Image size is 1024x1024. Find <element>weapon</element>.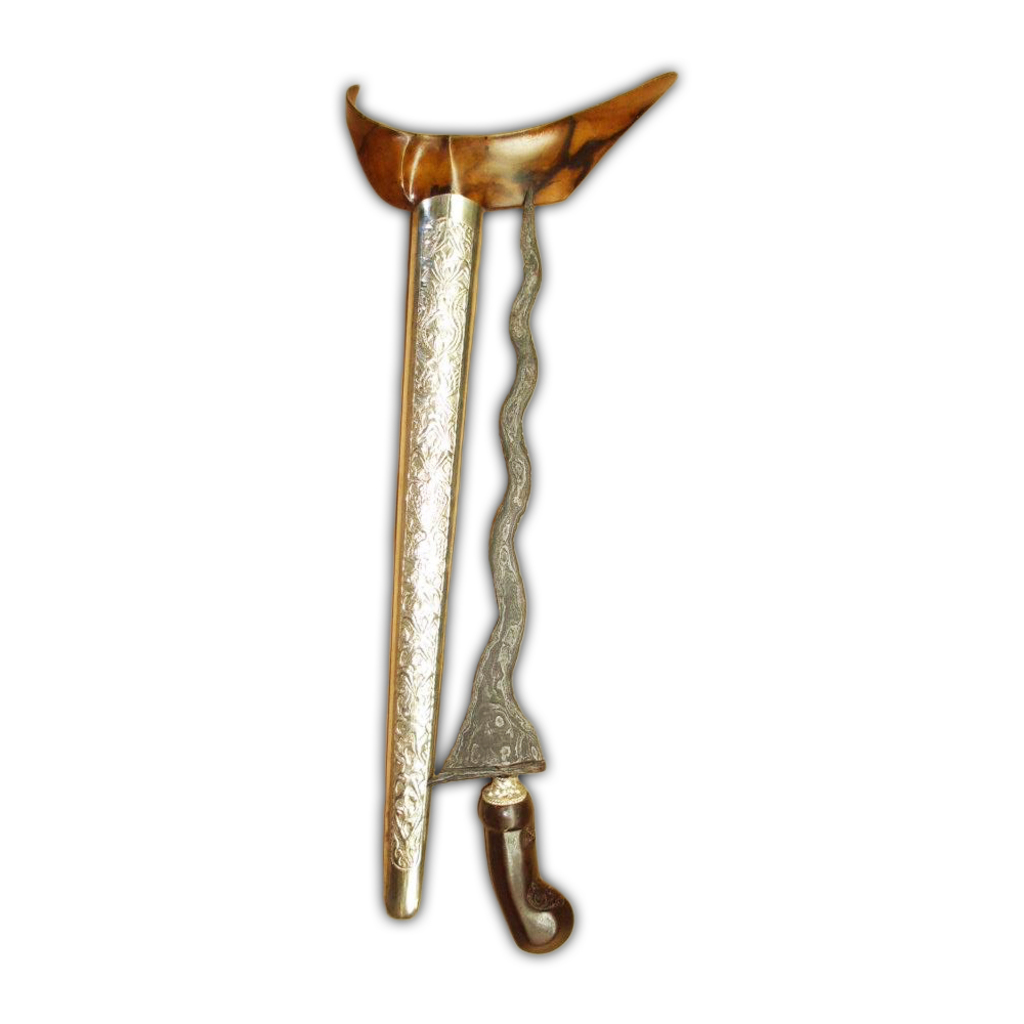
crop(425, 185, 578, 957).
